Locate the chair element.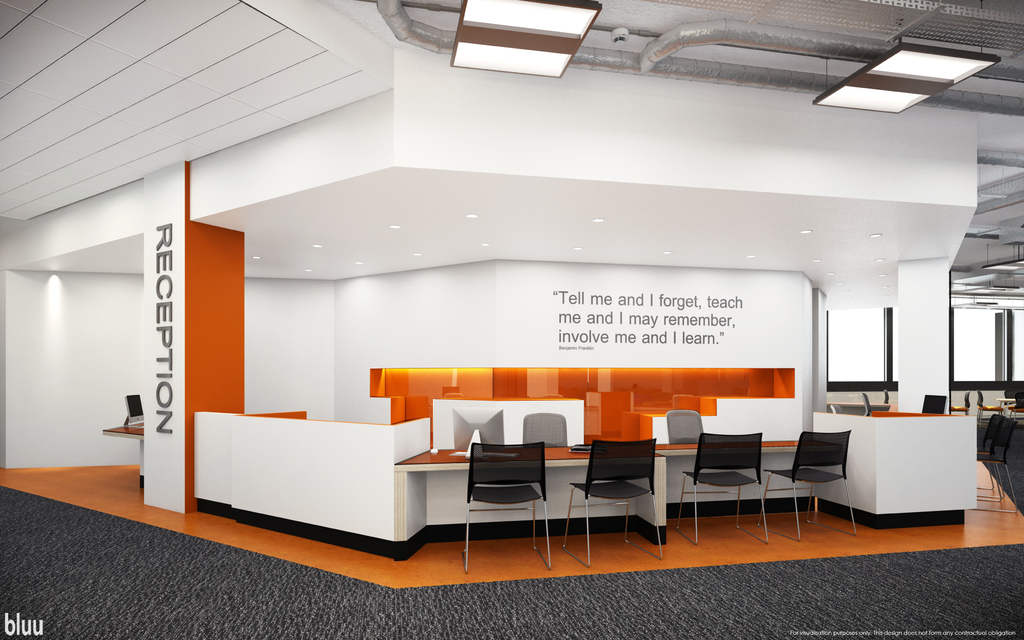
Element bbox: [x1=828, y1=401, x2=842, y2=414].
